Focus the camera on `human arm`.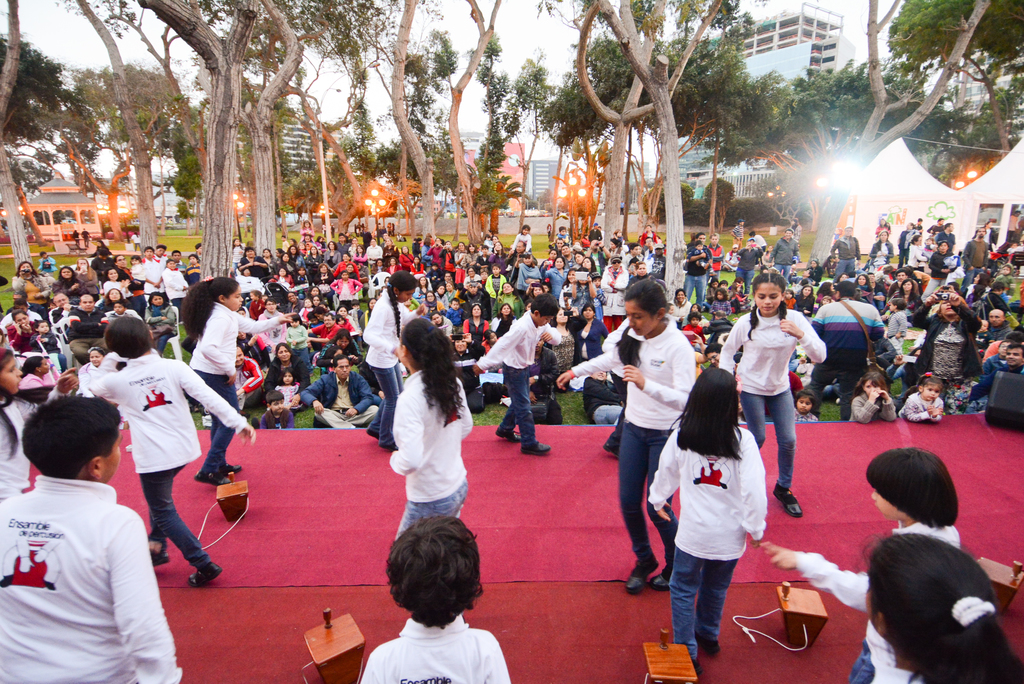
Focus region: 46/365/77/399.
